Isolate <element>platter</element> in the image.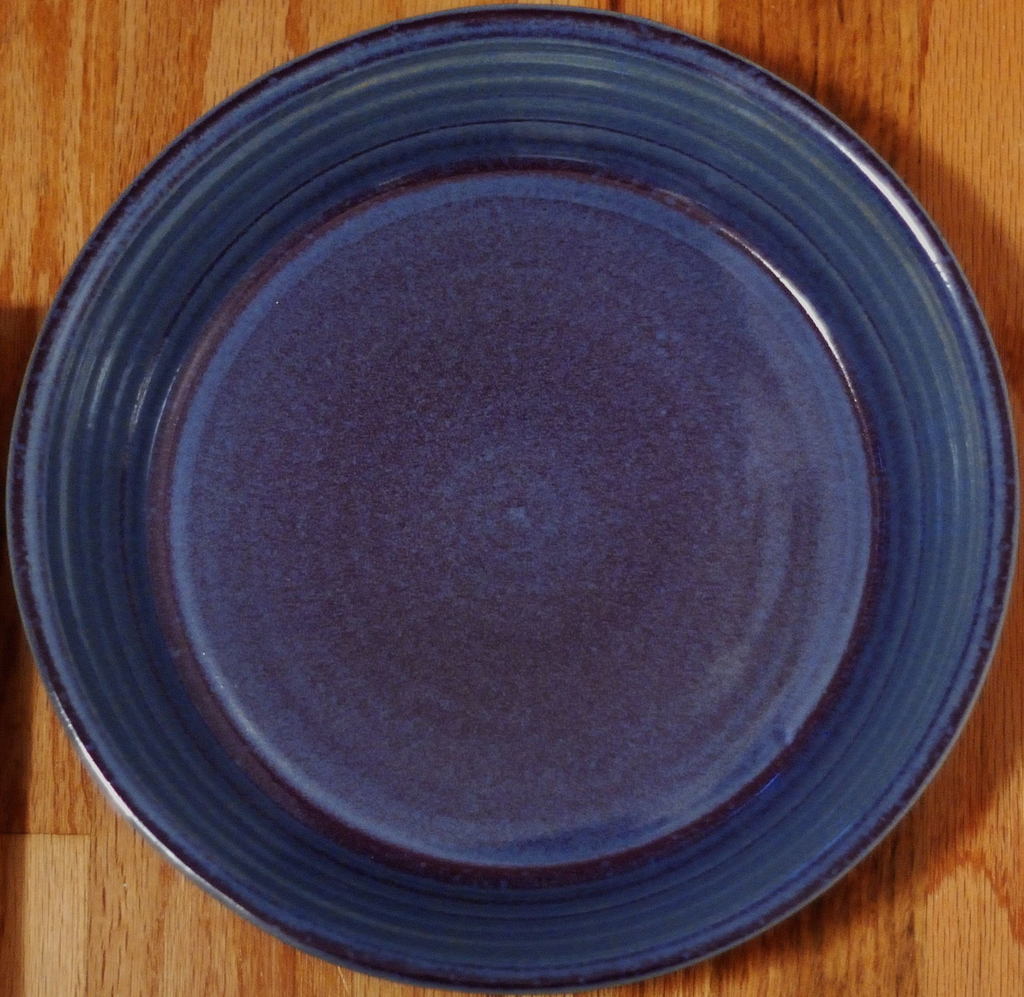
Isolated region: crop(5, 7, 1023, 991).
